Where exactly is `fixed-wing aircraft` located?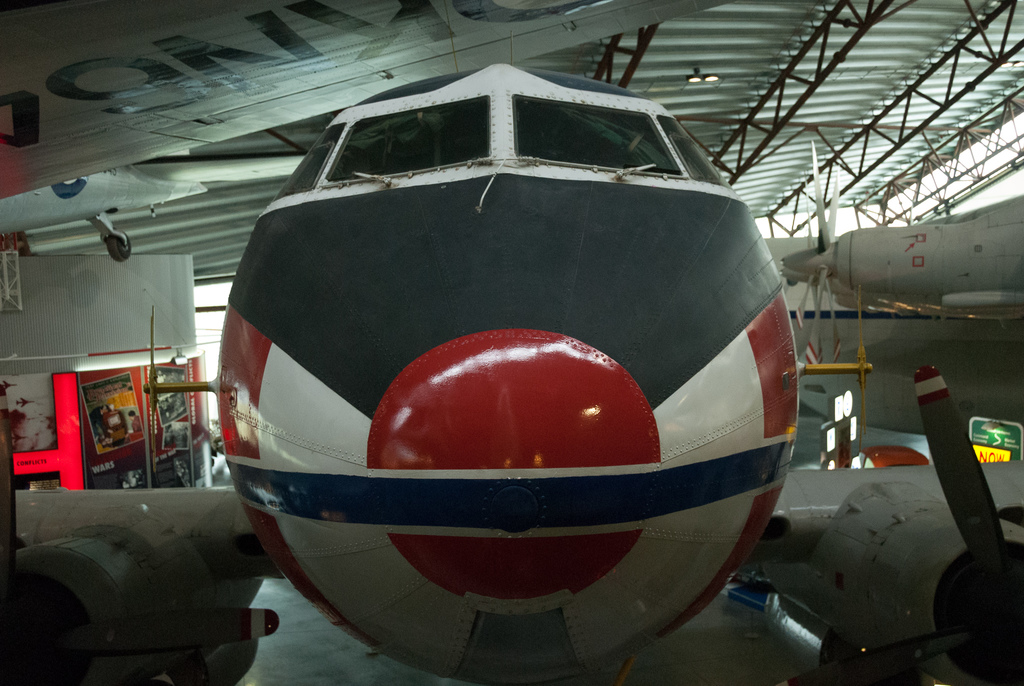
Its bounding box is l=0, t=56, r=1023, b=685.
